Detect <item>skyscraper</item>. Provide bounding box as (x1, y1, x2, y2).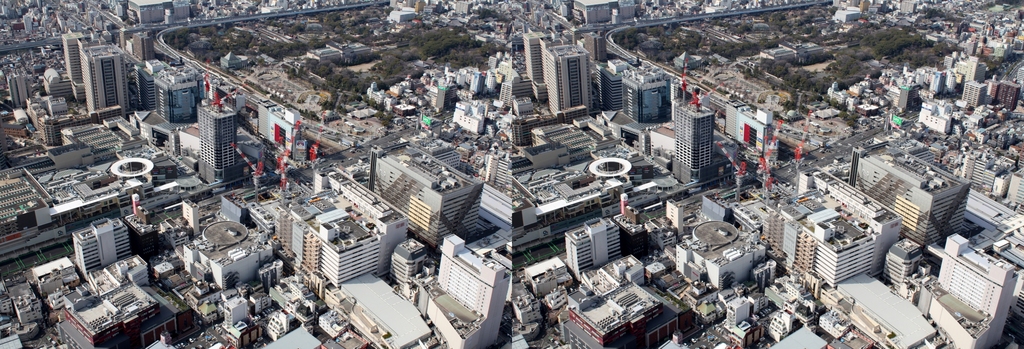
(180, 81, 240, 183).
